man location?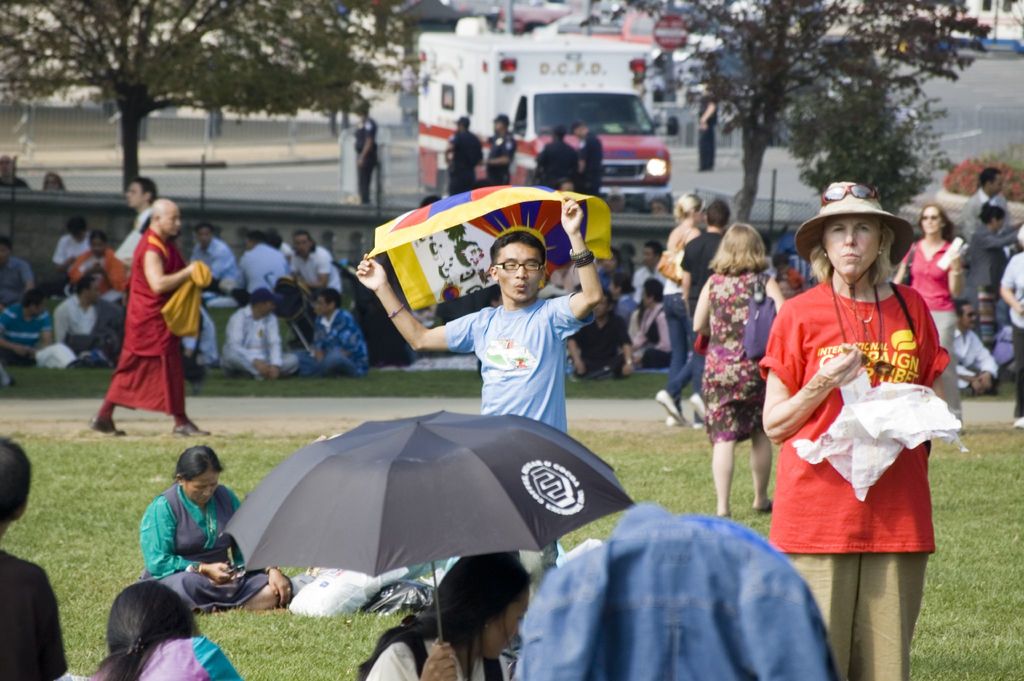
Rect(623, 277, 673, 369)
